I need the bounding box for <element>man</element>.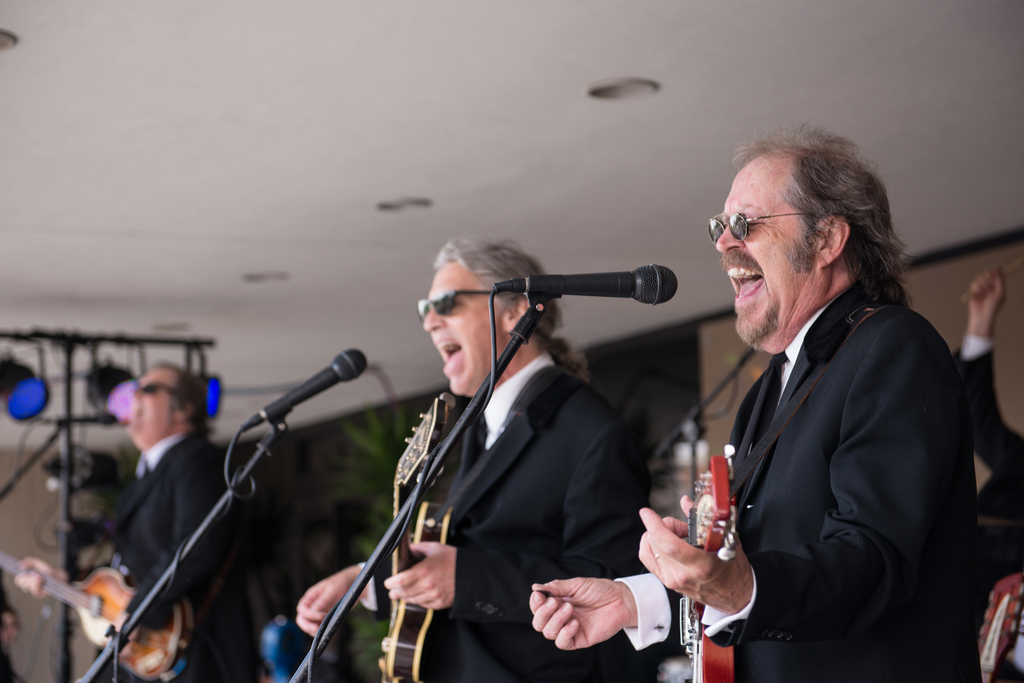
Here it is: pyautogui.locateOnScreen(15, 362, 248, 682).
